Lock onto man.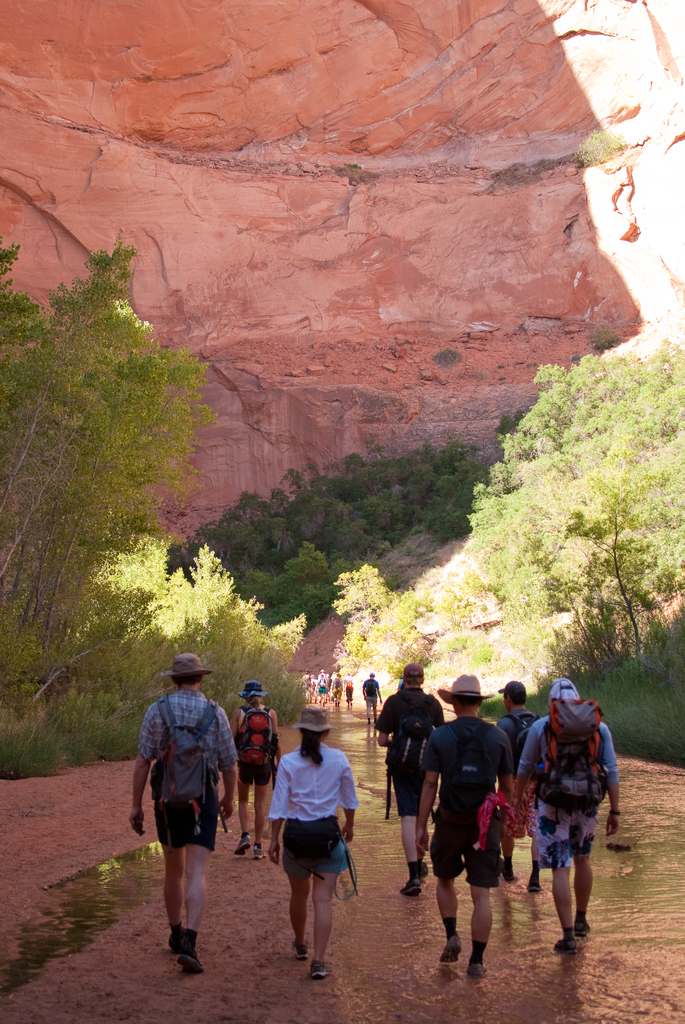
Locked: {"x1": 119, "y1": 644, "x2": 239, "y2": 996}.
